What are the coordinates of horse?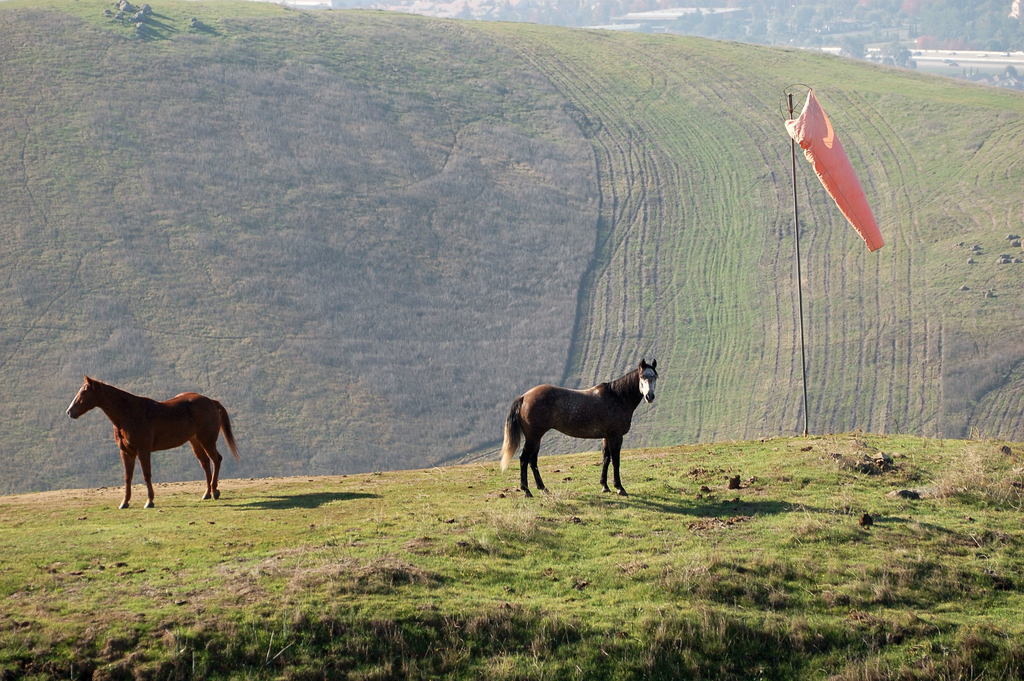
(x1=496, y1=357, x2=661, y2=498).
